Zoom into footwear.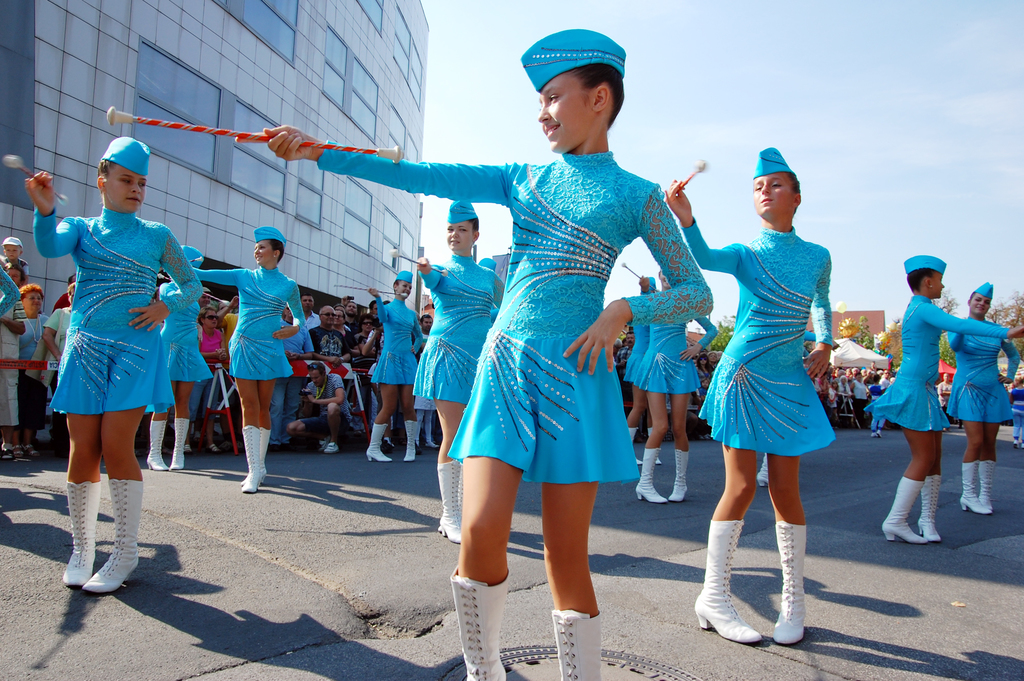
Zoom target: BBox(447, 582, 520, 663).
